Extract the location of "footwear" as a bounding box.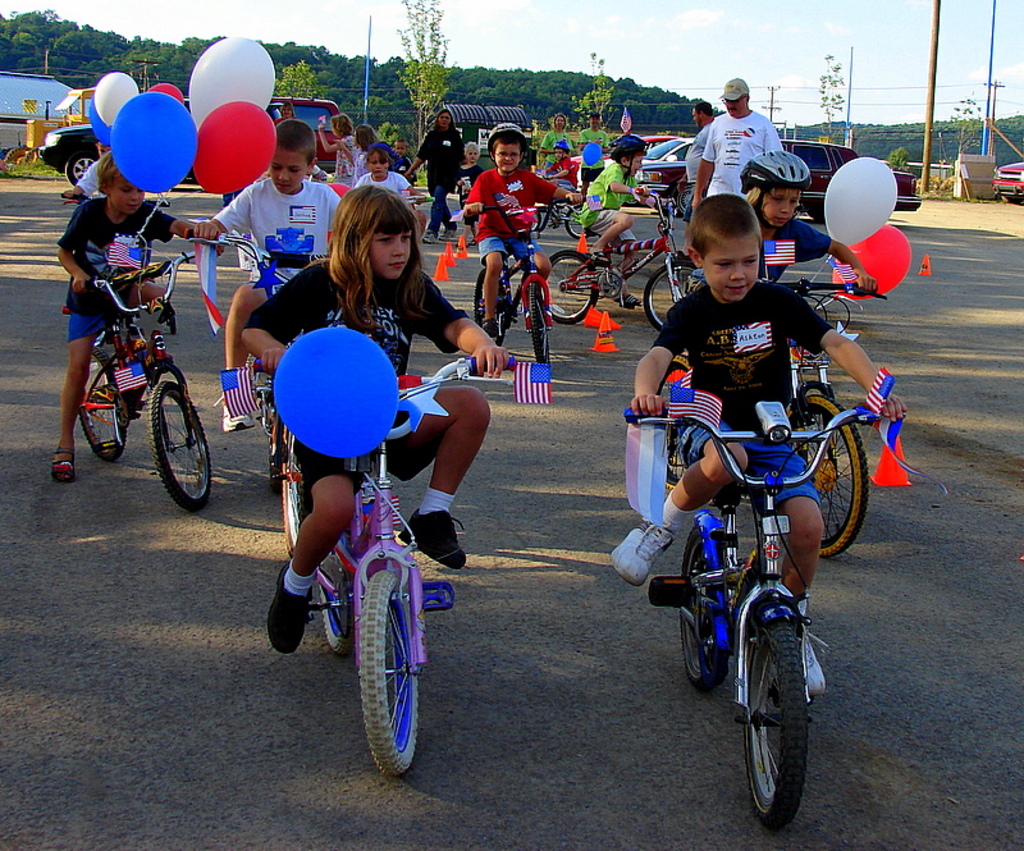
x1=800, y1=627, x2=827, y2=699.
